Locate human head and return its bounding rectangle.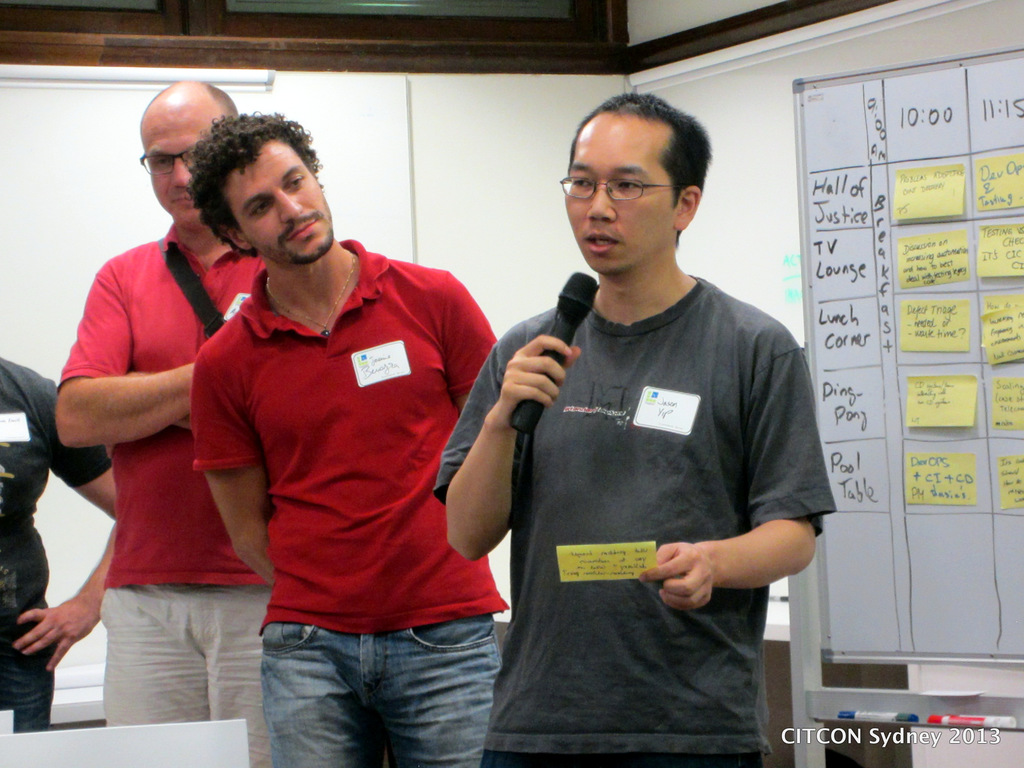
box(564, 94, 712, 278).
